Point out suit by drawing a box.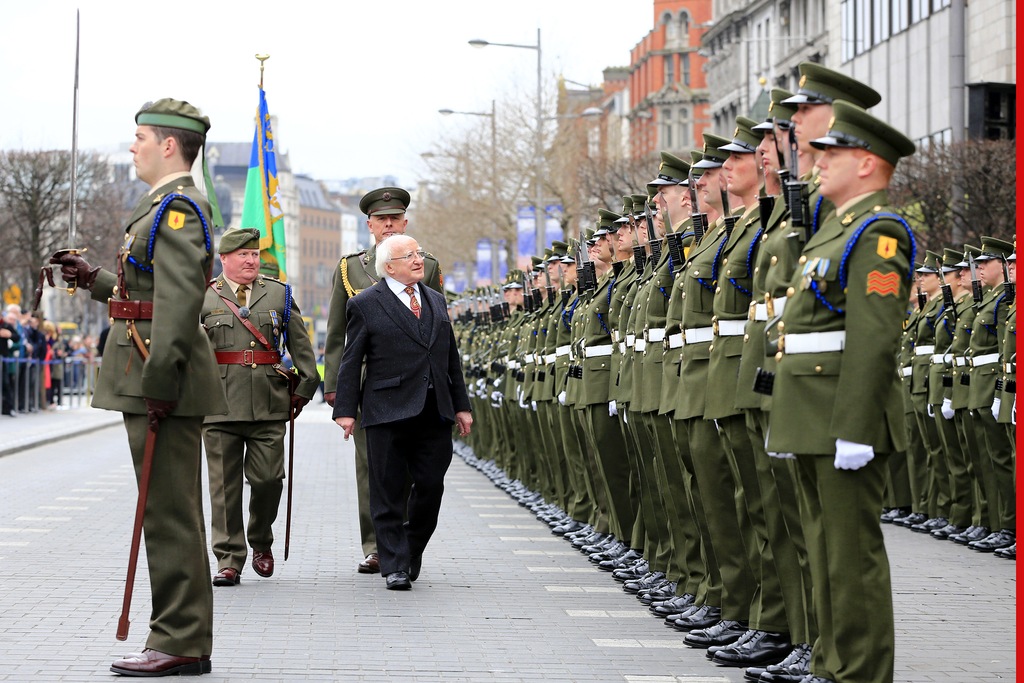
select_region(908, 286, 942, 495).
